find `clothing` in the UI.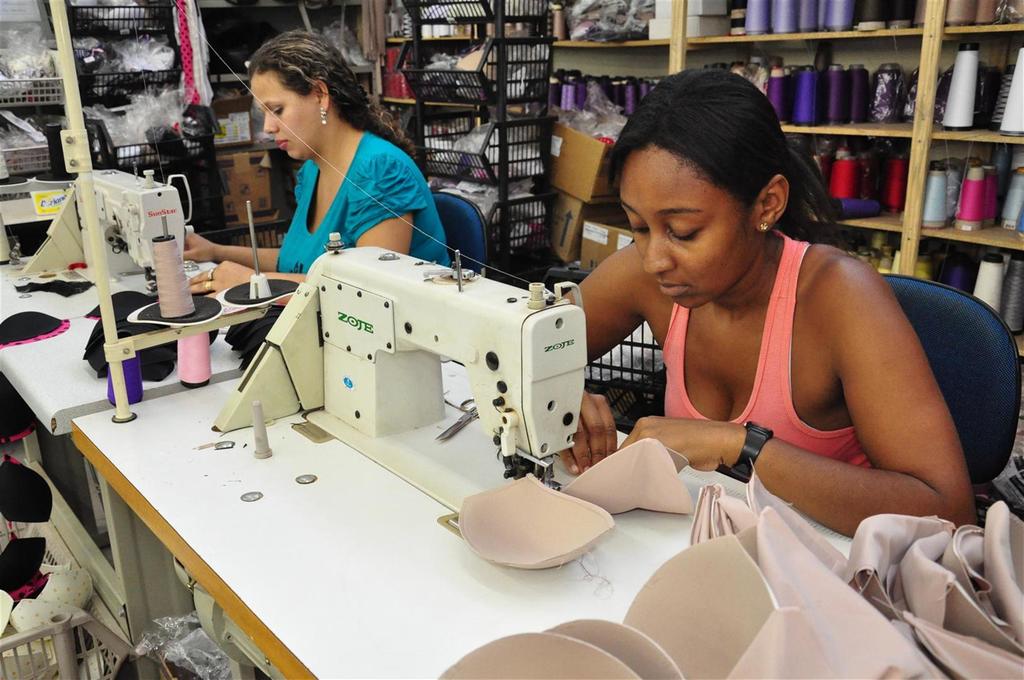
UI element at detection(684, 486, 1023, 675).
